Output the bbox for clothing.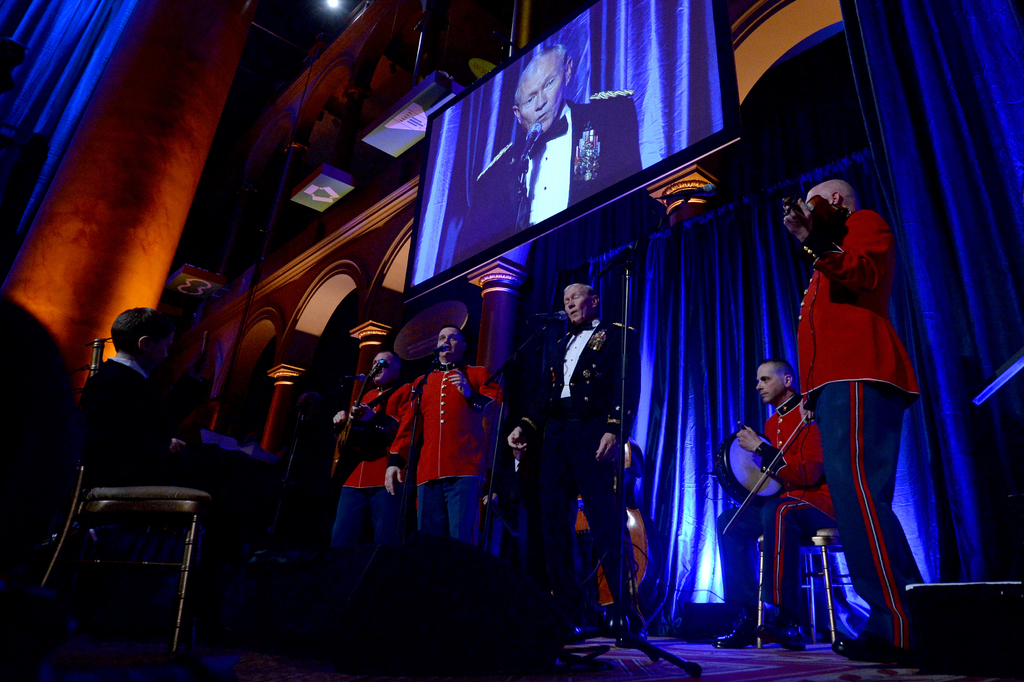
crop(68, 345, 211, 493).
